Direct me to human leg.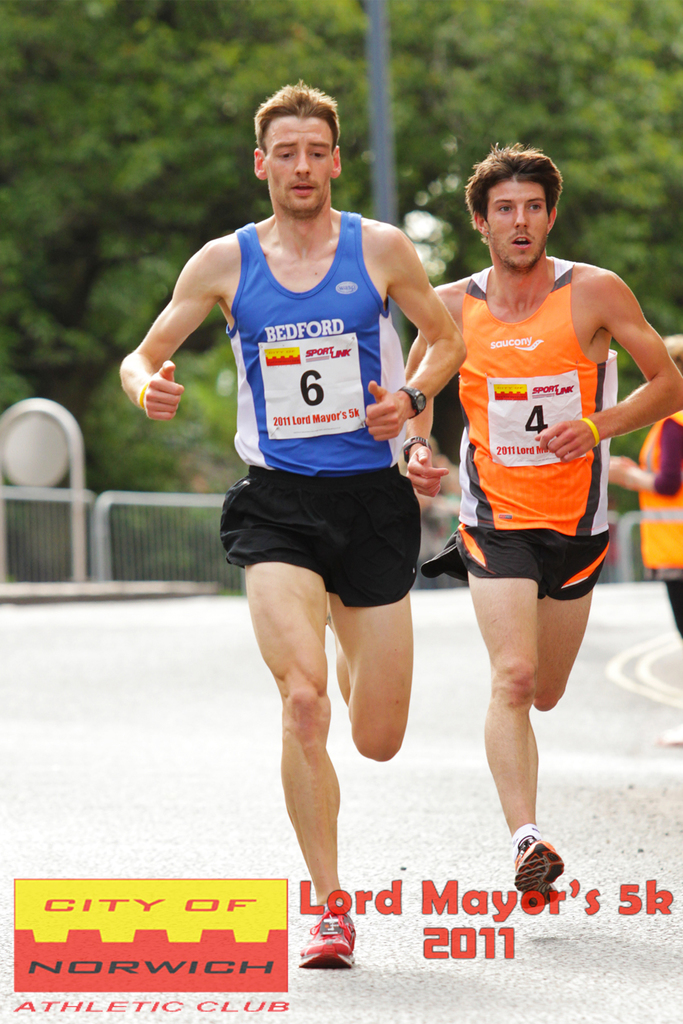
Direction: BBox(237, 559, 342, 966).
